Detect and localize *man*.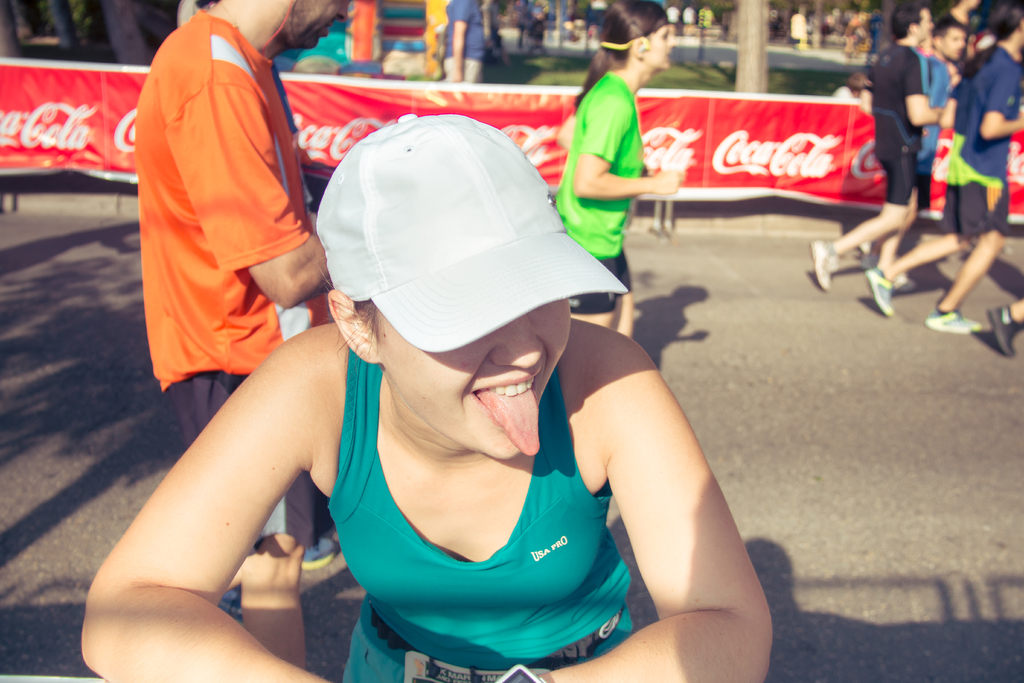
Localized at 441/0/483/81.
